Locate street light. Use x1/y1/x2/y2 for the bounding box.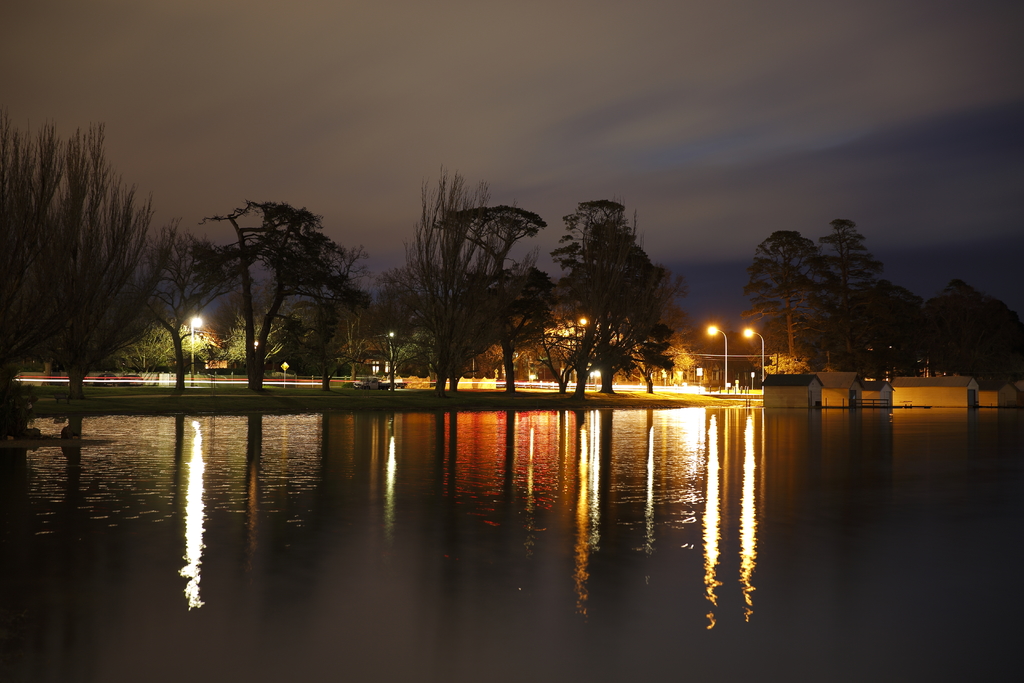
710/324/730/388.
